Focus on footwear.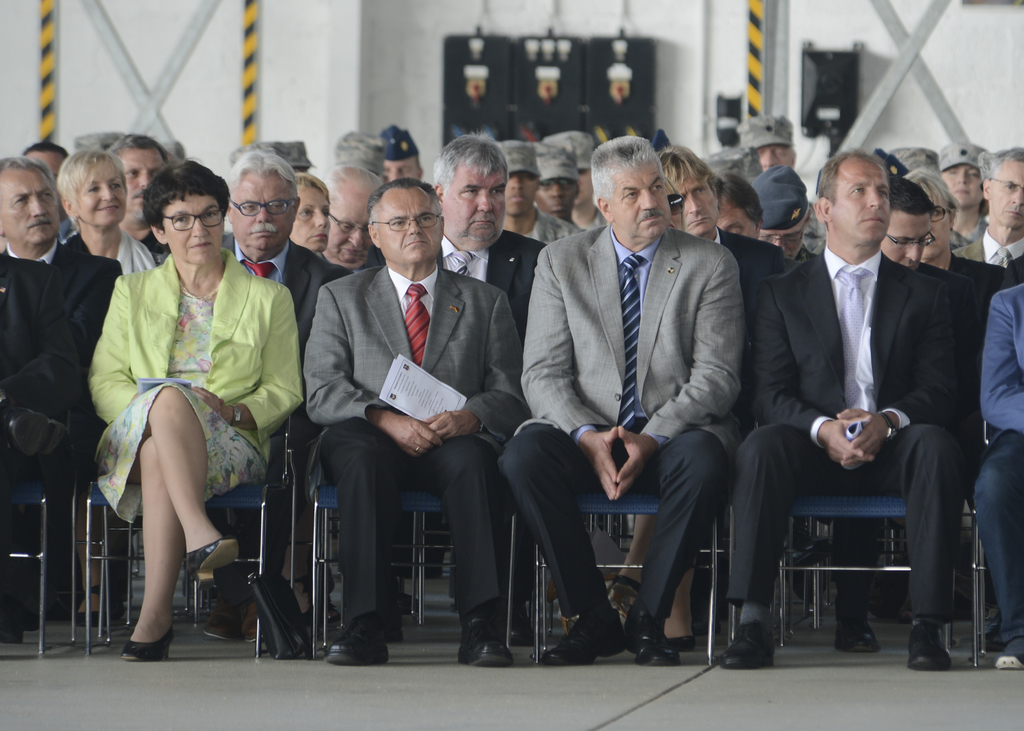
Focused at 239, 587, 266, 643.
